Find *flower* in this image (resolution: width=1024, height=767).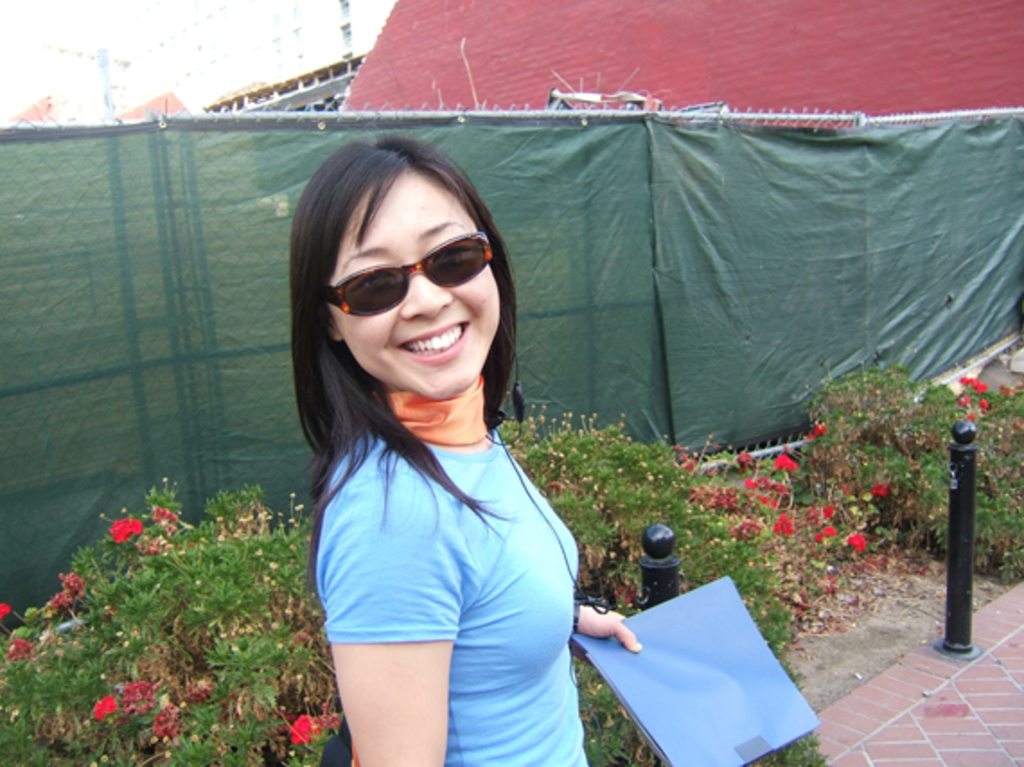
x1=108 y1=514 x2=144 y2=546.
